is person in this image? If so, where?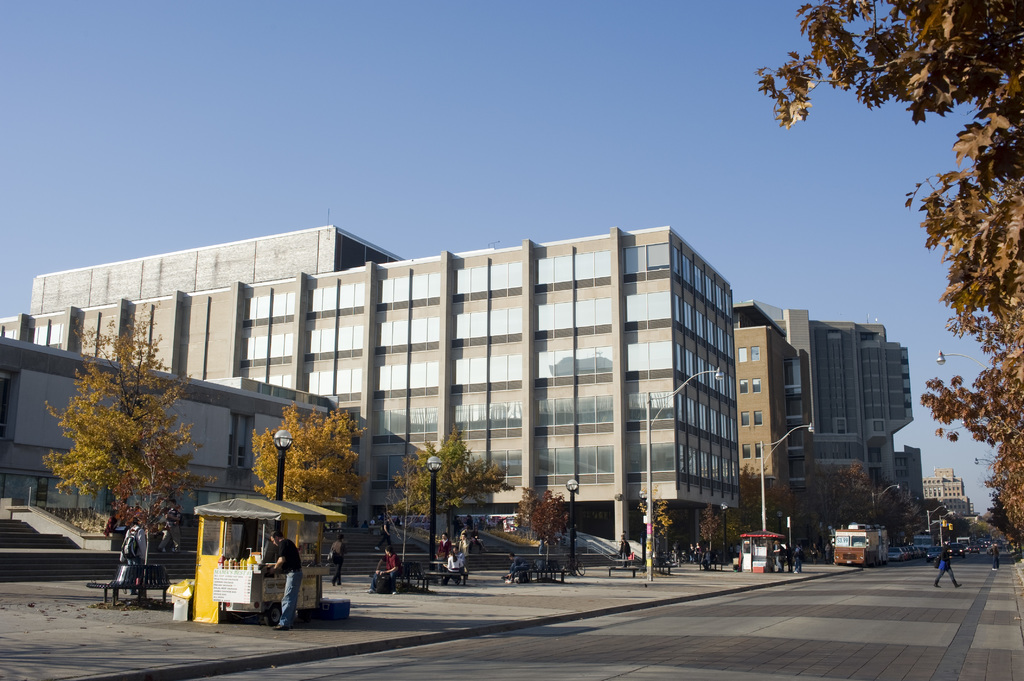
Yes, at (434,530,449,561).
